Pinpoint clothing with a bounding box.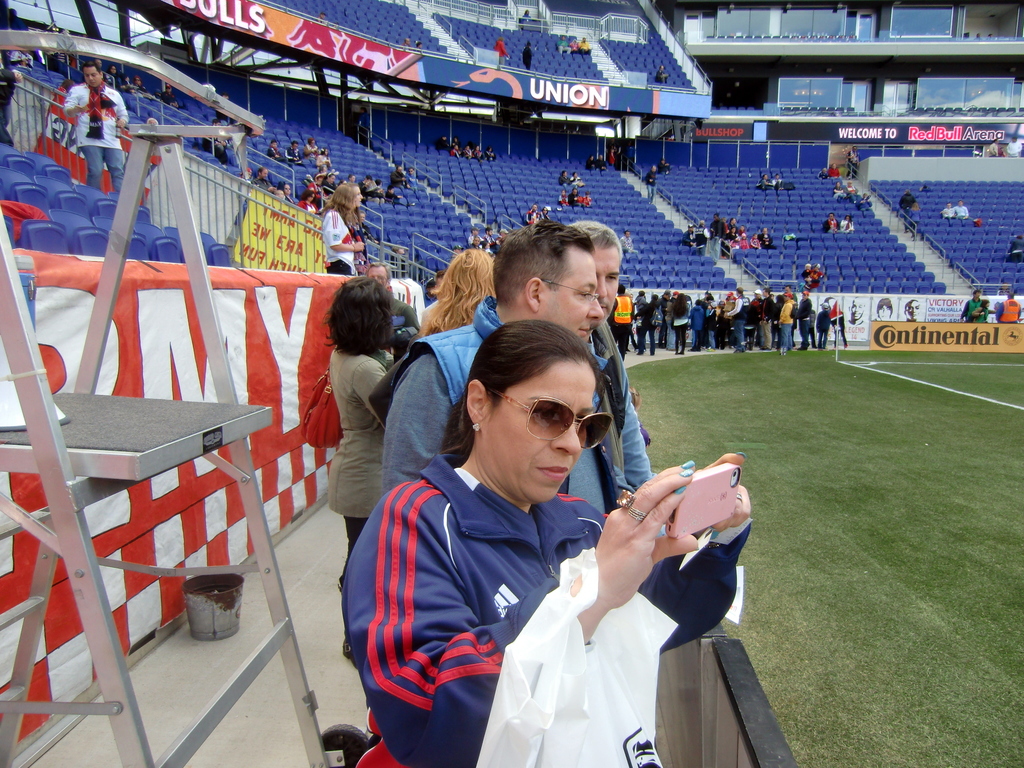
(840, 218, 854, 233).
